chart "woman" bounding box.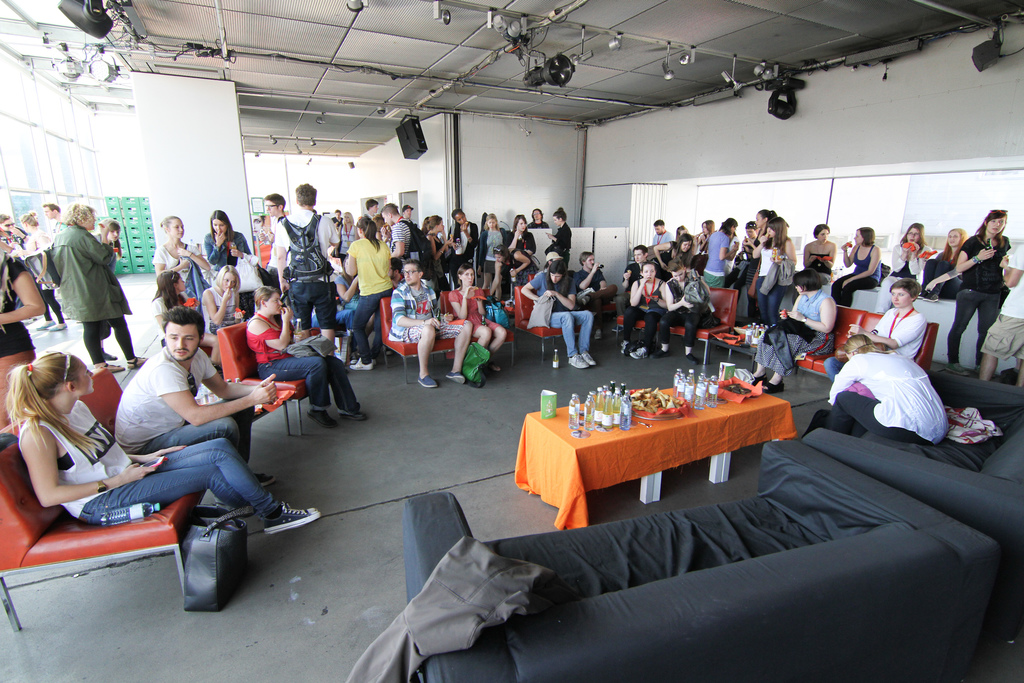
Charted: x1=947, y1=210, x2=1012, y2=374.
